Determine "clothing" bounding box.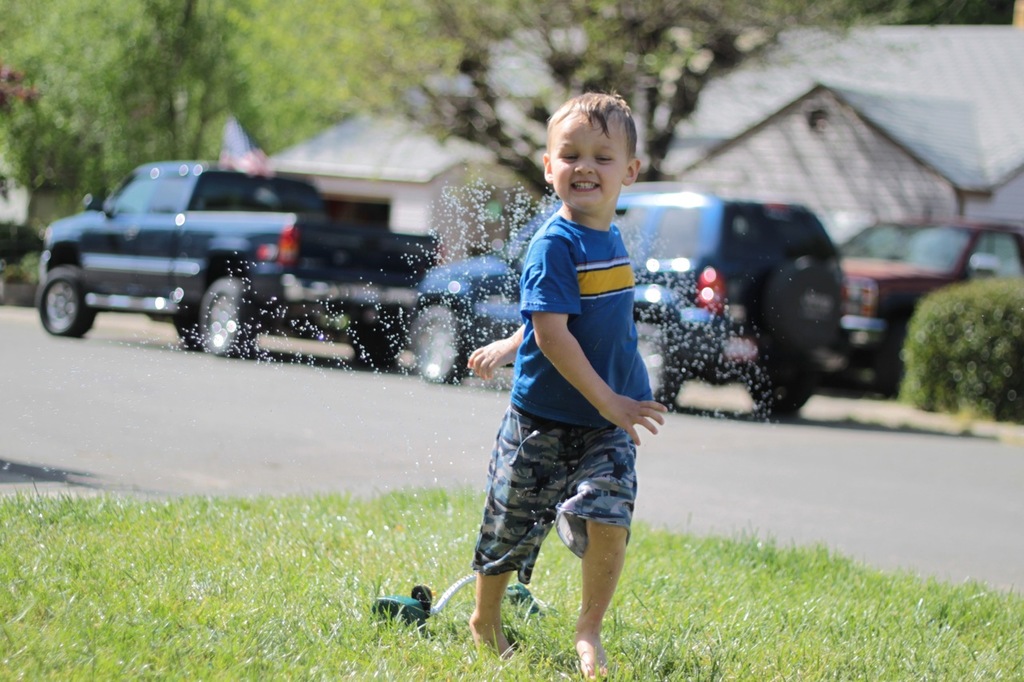
Determined: 456 397 641 600.
